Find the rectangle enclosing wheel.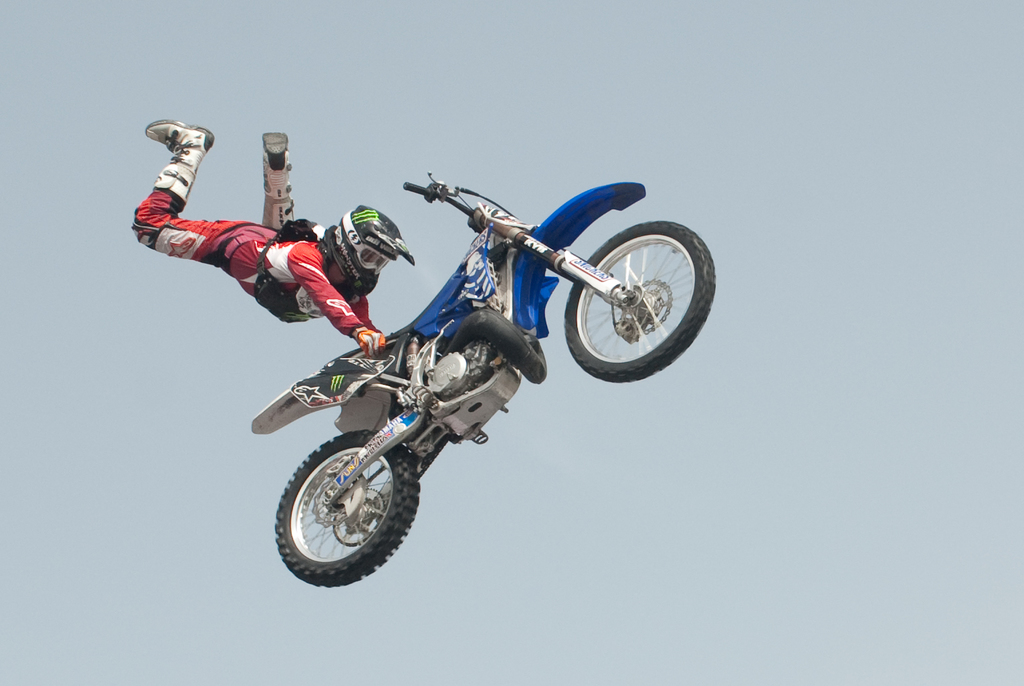
(564,224,716,383).
